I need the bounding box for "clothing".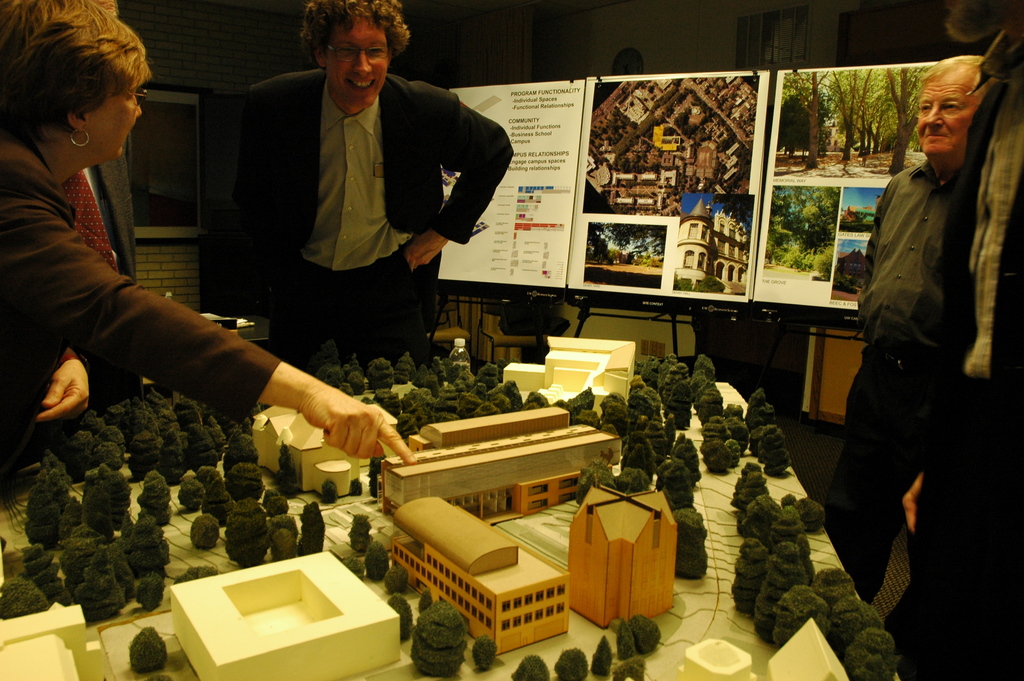
Here it is: <bbox>818, 76, 1002, 587</bbox>.
